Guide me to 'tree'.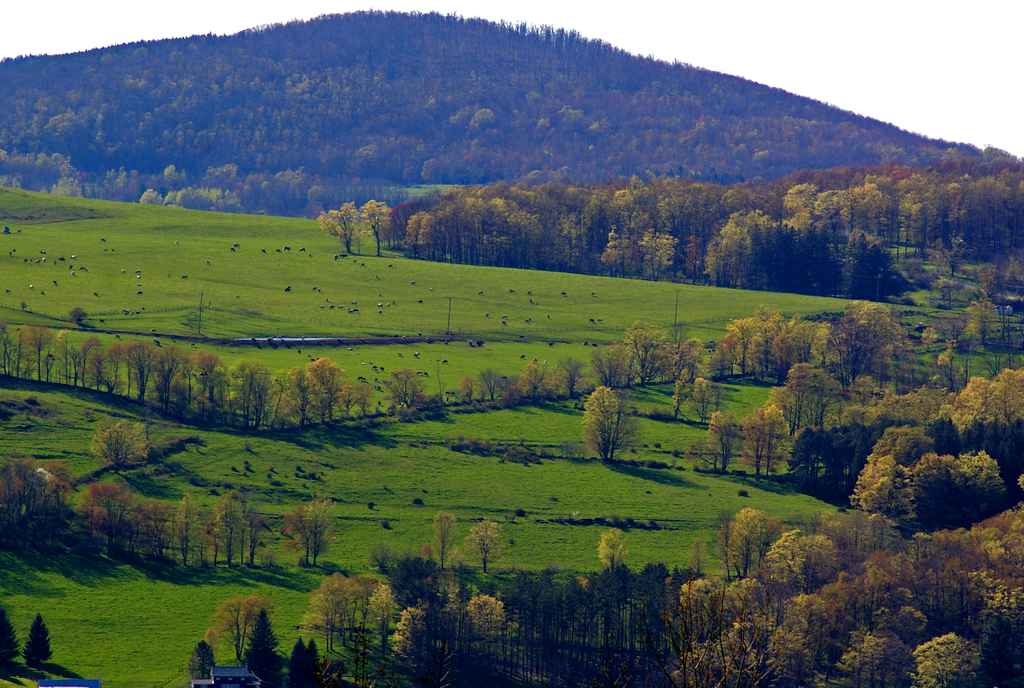
Guidance: [x1=516, y1=357, x2=560, y2=408].
